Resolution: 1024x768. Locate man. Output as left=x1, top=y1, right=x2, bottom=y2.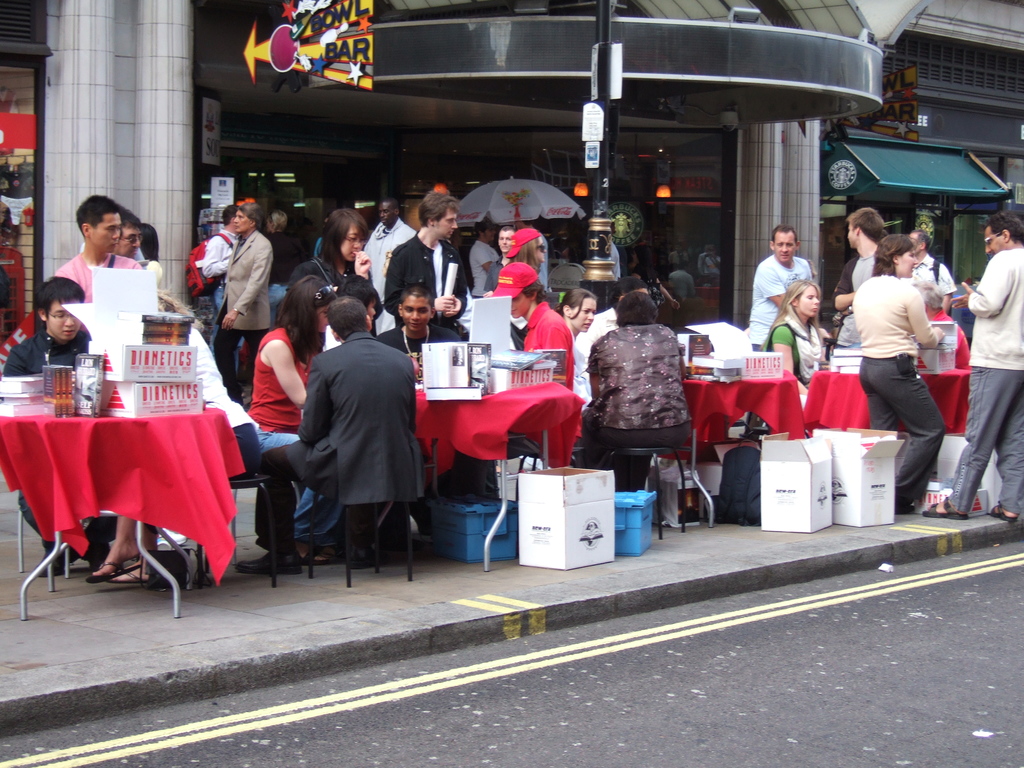
left=484, top=226, right=516, bottom=296.
